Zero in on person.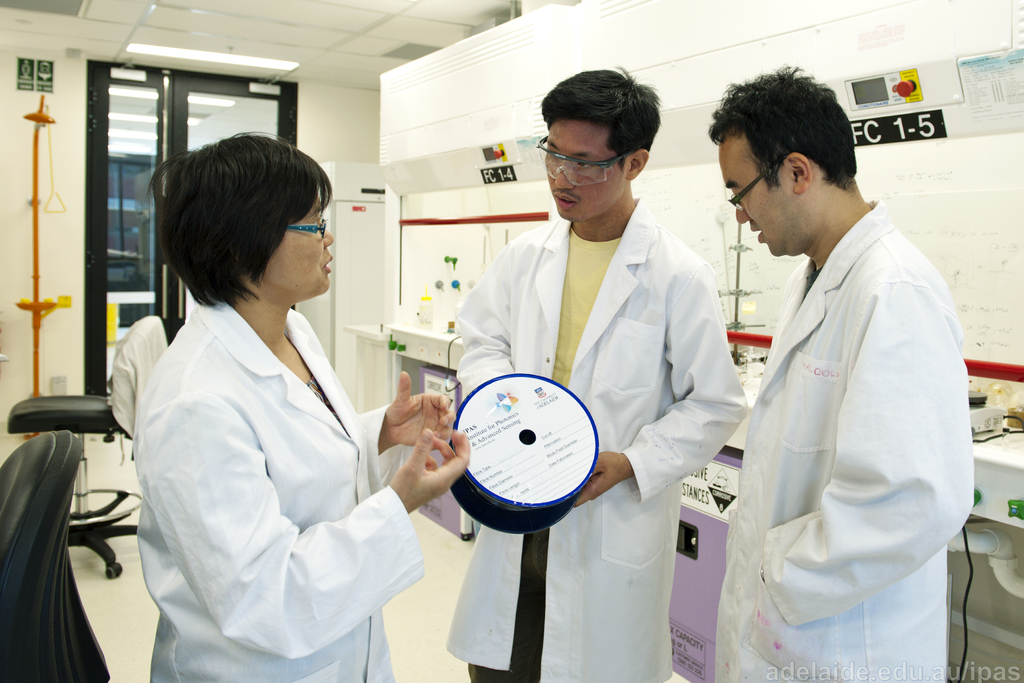
Zeroed in: l=701, t=86, r=979, b=682.
